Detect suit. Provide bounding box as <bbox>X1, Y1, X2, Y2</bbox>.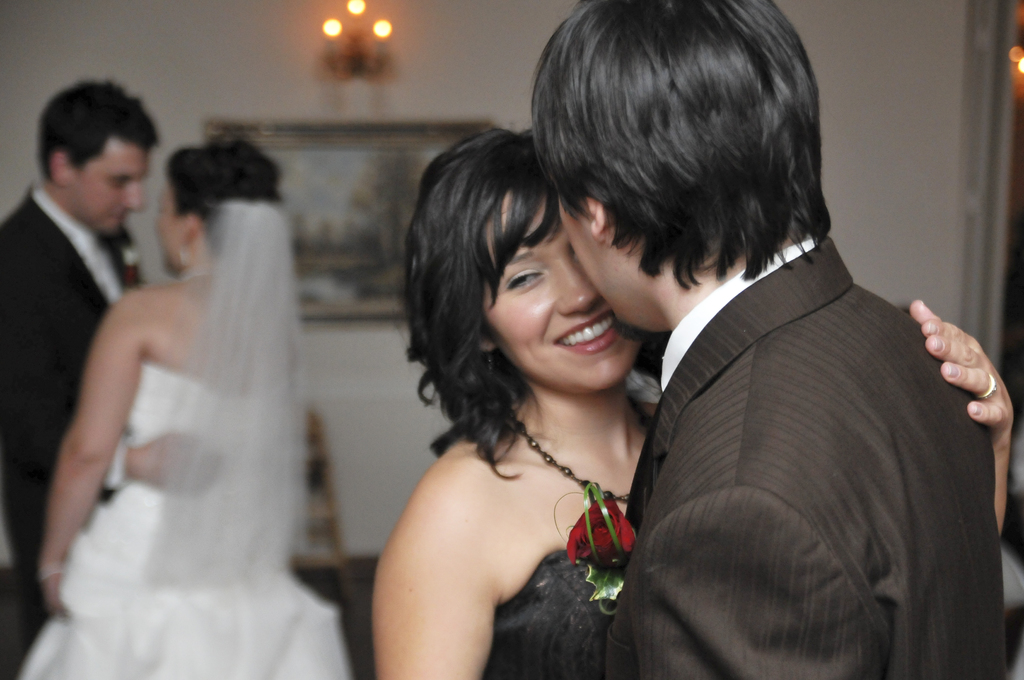
<bbox>574, 149, 989, 671</bbox>.
